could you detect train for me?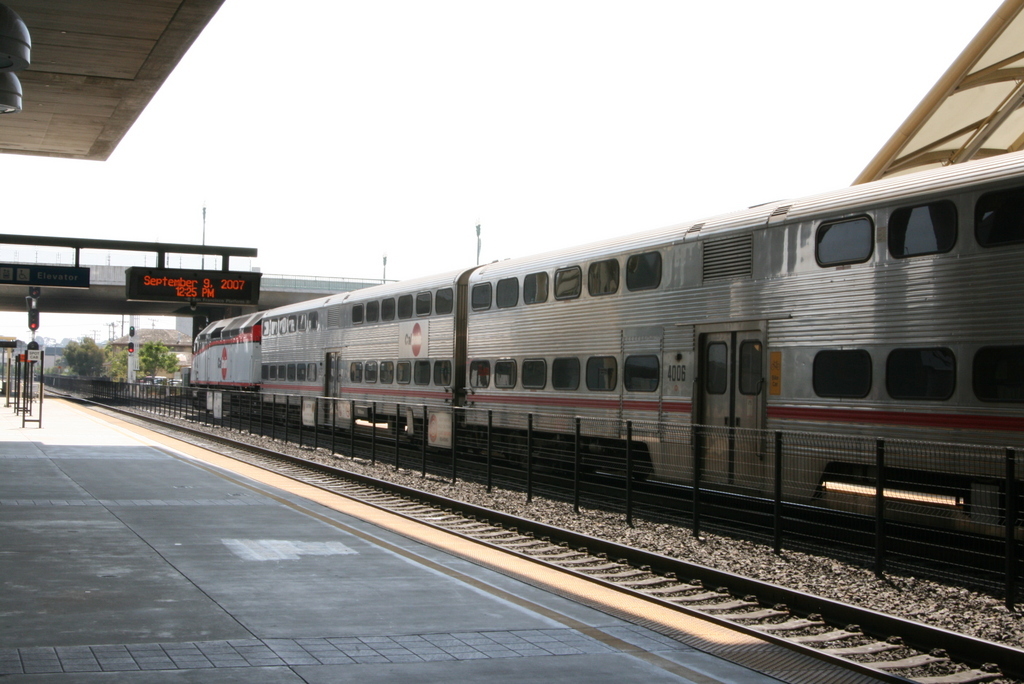
Detection result: [x1=184, y1=144, x2=1023, y2=568].
